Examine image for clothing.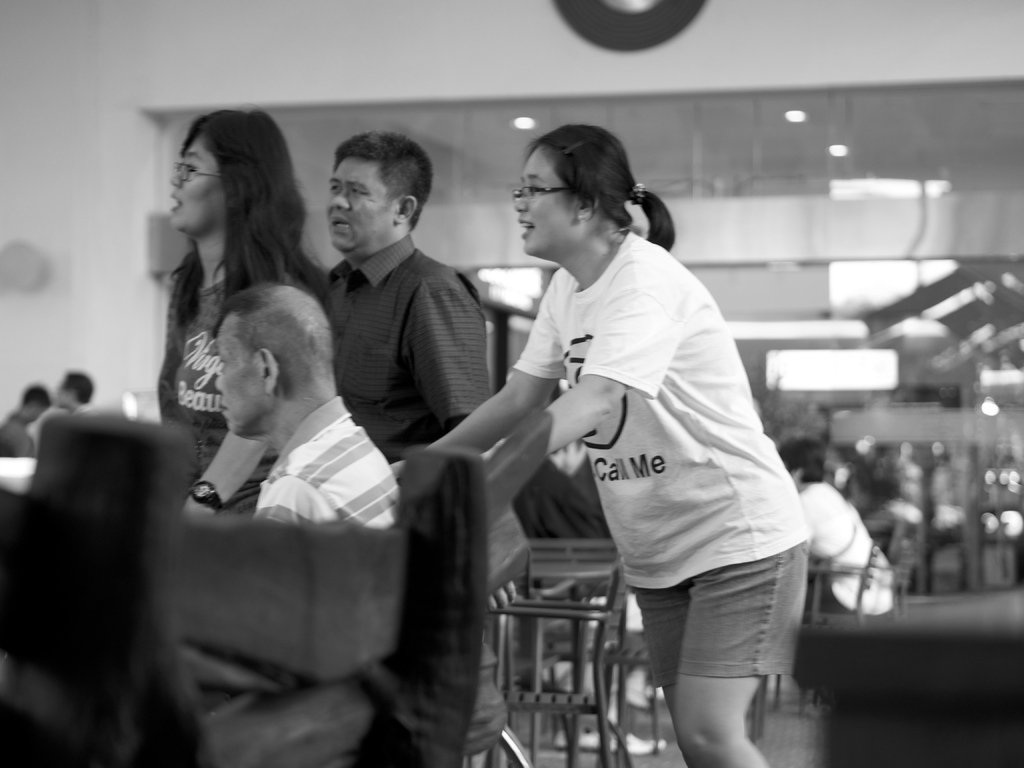
Examination result: box(324, 241, 486, 494).
